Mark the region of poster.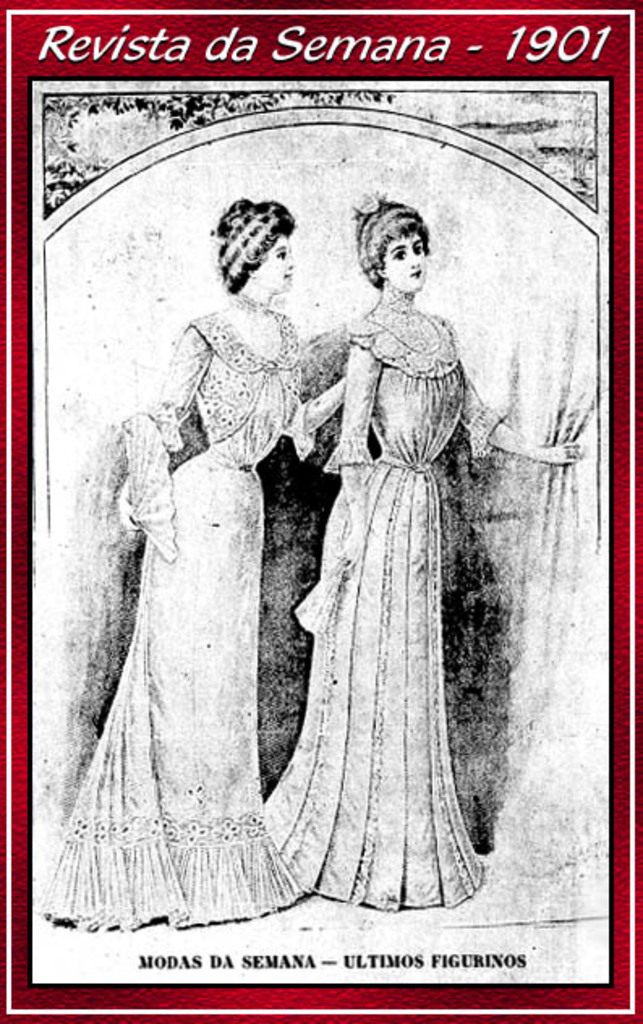
Region: detection(6, 0, 628, 1022).
